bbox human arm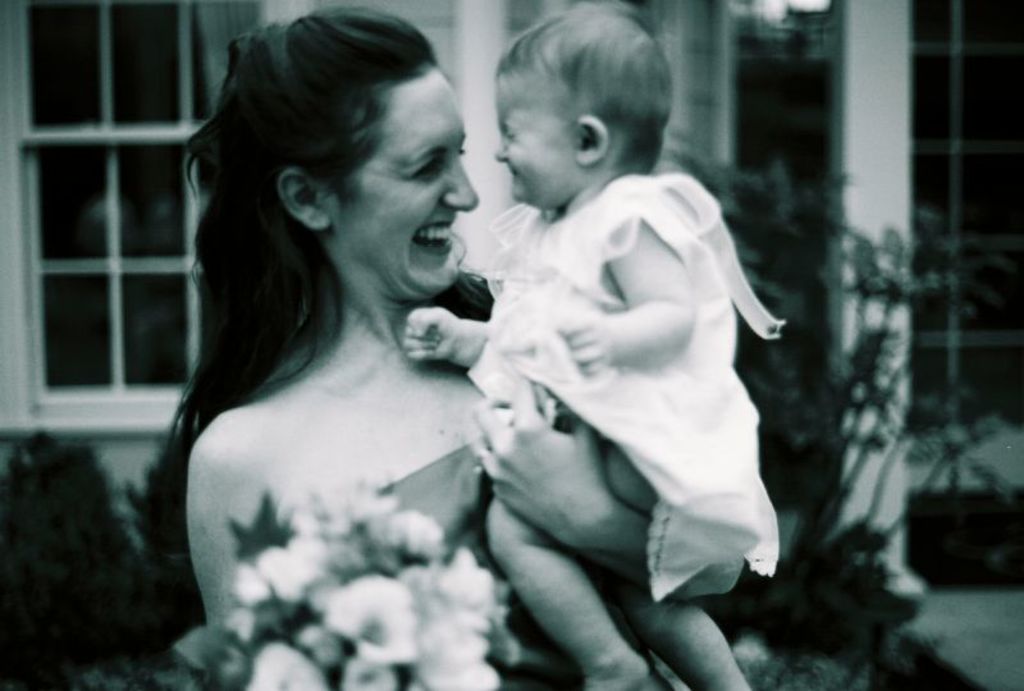
bbox=[463, 362, 655, 592]
